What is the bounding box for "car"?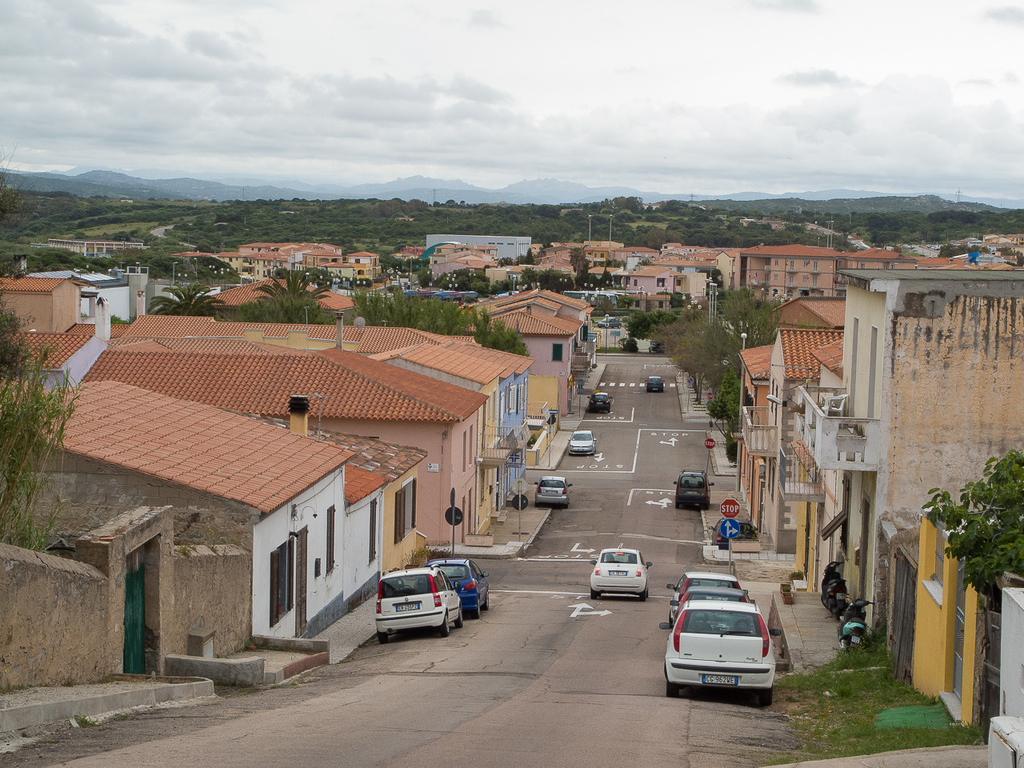
bbox=(672, 469, 714, 509).
